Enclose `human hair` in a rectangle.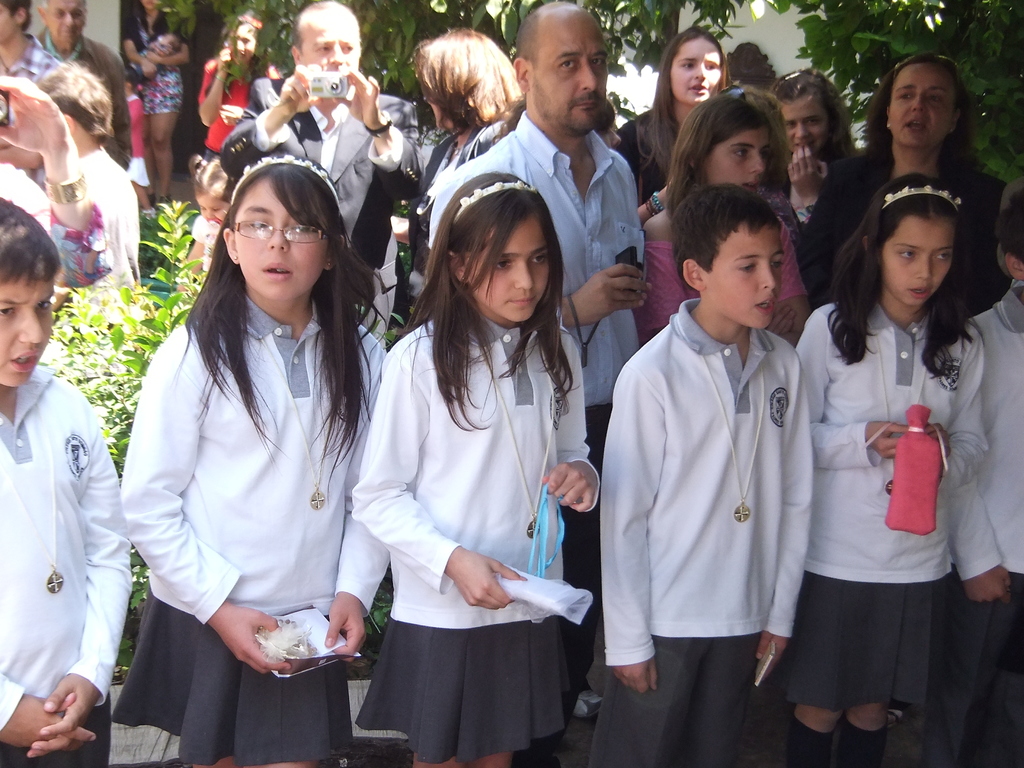
<region>997, 193, 1023, 259</region>.
